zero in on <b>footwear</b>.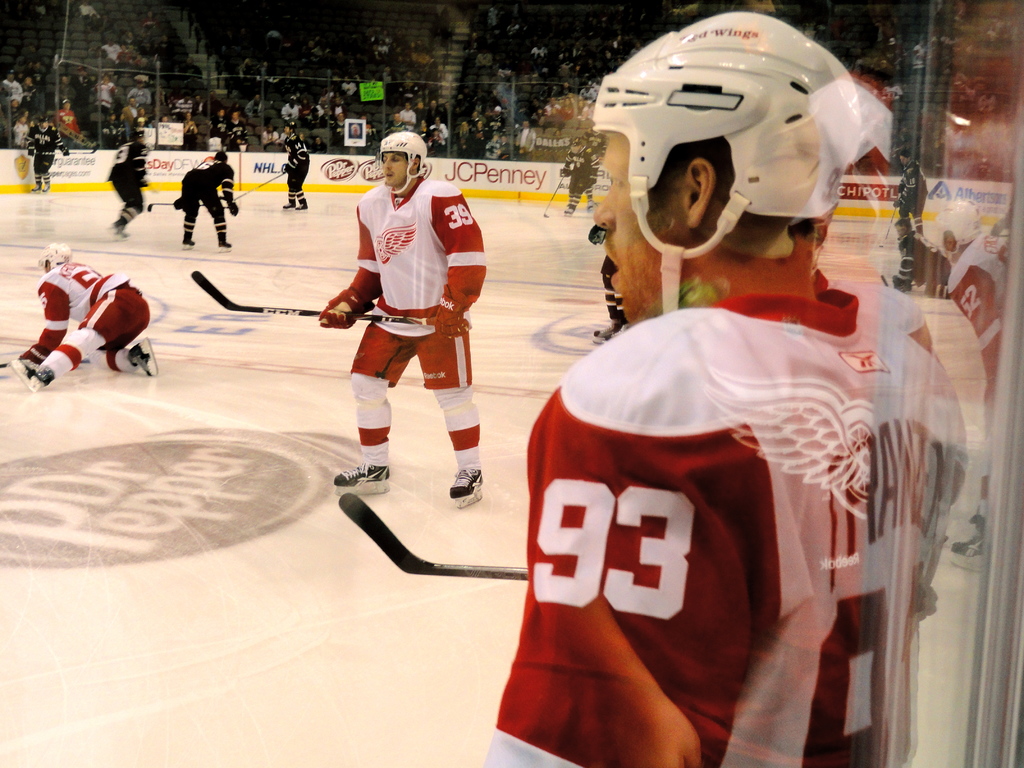
Zeroed in: (x1=284, y1=200, x2=294, y2=207).
